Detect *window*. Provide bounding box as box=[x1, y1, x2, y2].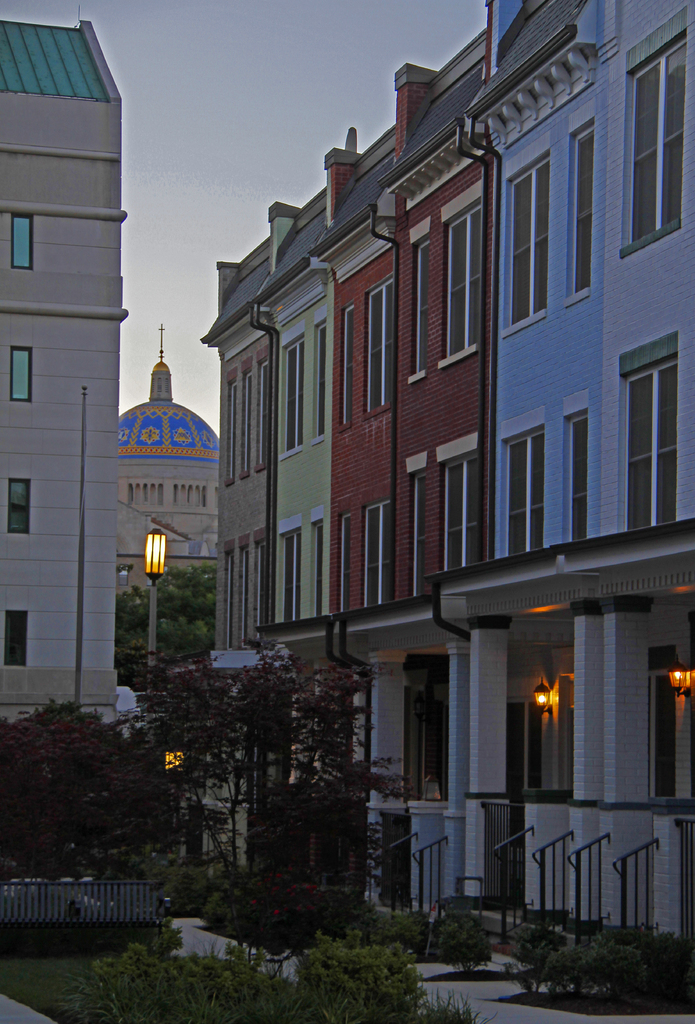
box=[559, 99, 593, 308].
